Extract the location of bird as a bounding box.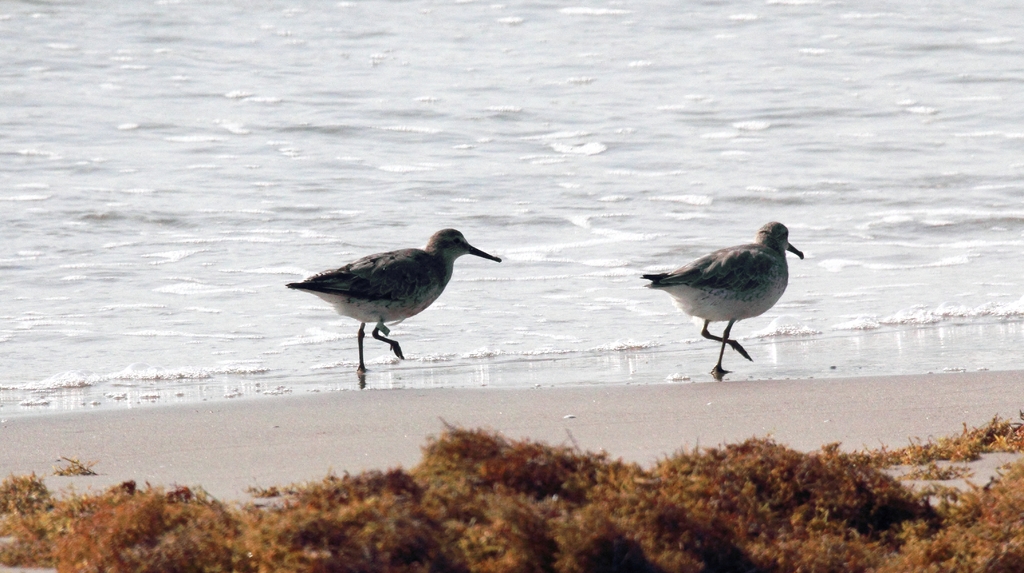
<bbox>640, 212, 798, 363</bbox>.
